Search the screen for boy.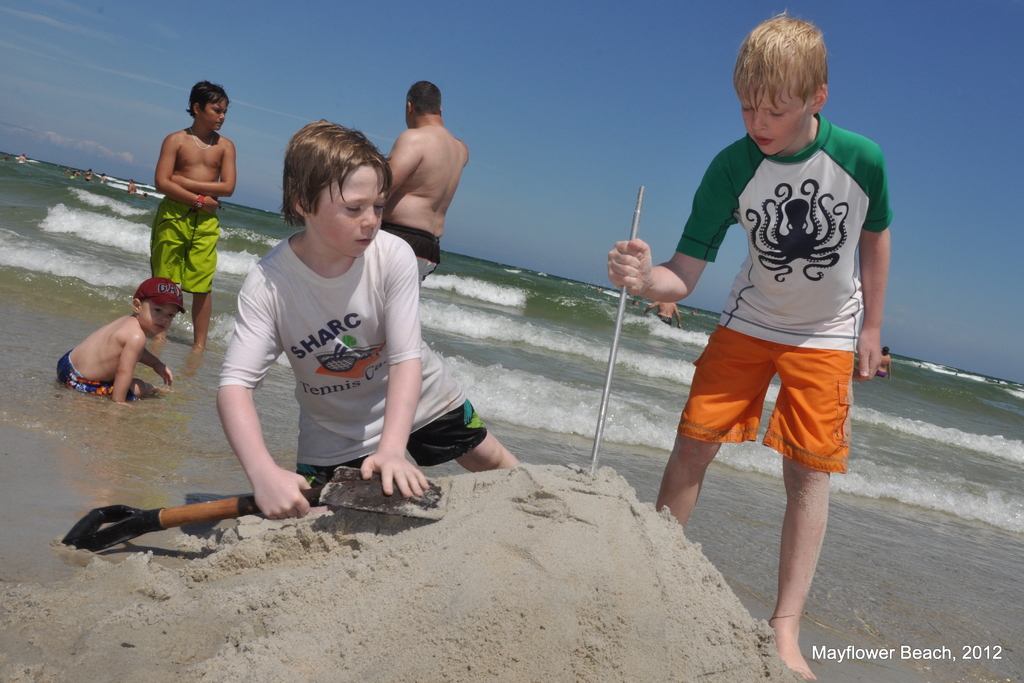
Found at pyautogui.locateOnScreen(607, 10, 892, 682).
